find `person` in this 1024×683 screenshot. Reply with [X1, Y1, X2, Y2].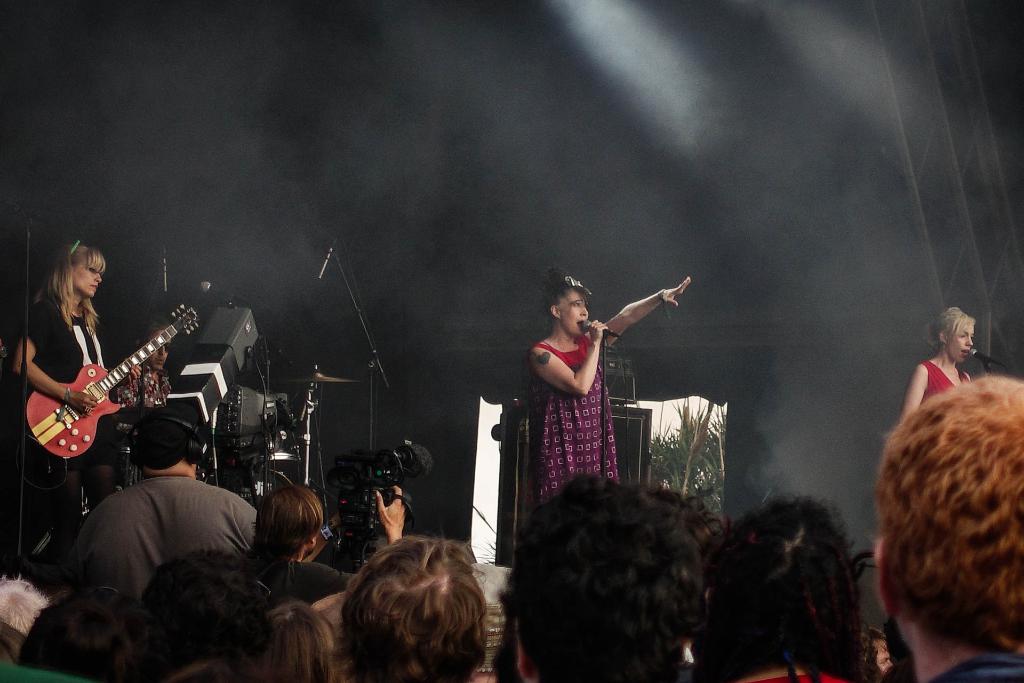
[529, 247, 689, 523].
